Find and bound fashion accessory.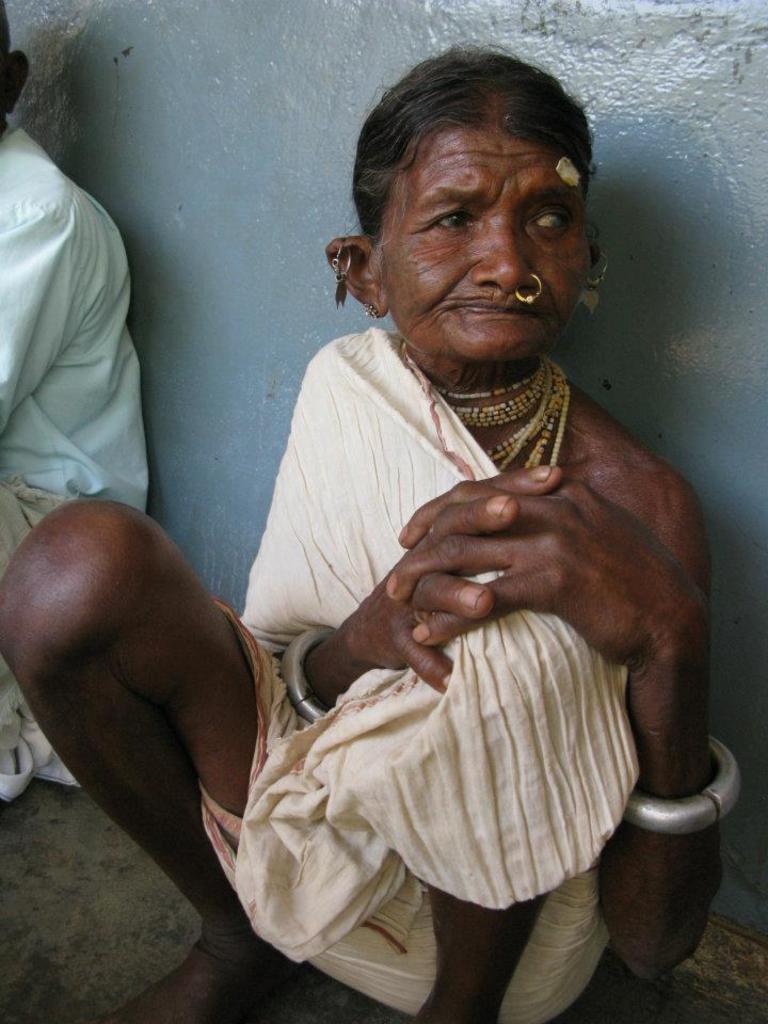
Bound: (x1=585, y1=259, x2=606, y2=283).
